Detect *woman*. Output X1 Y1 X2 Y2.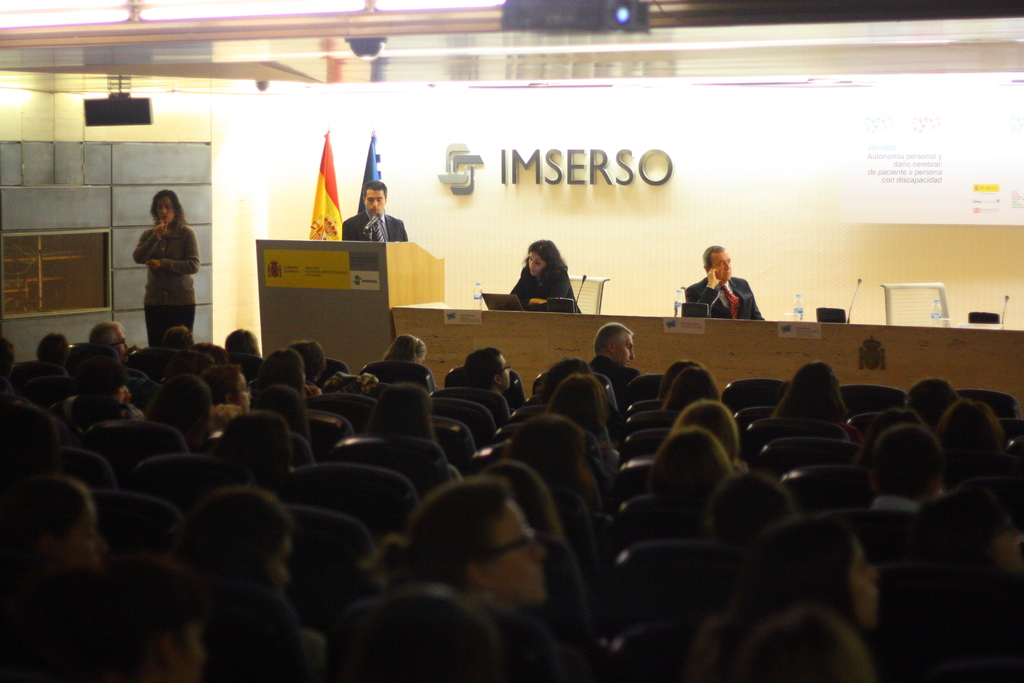
159 487 325 672.
